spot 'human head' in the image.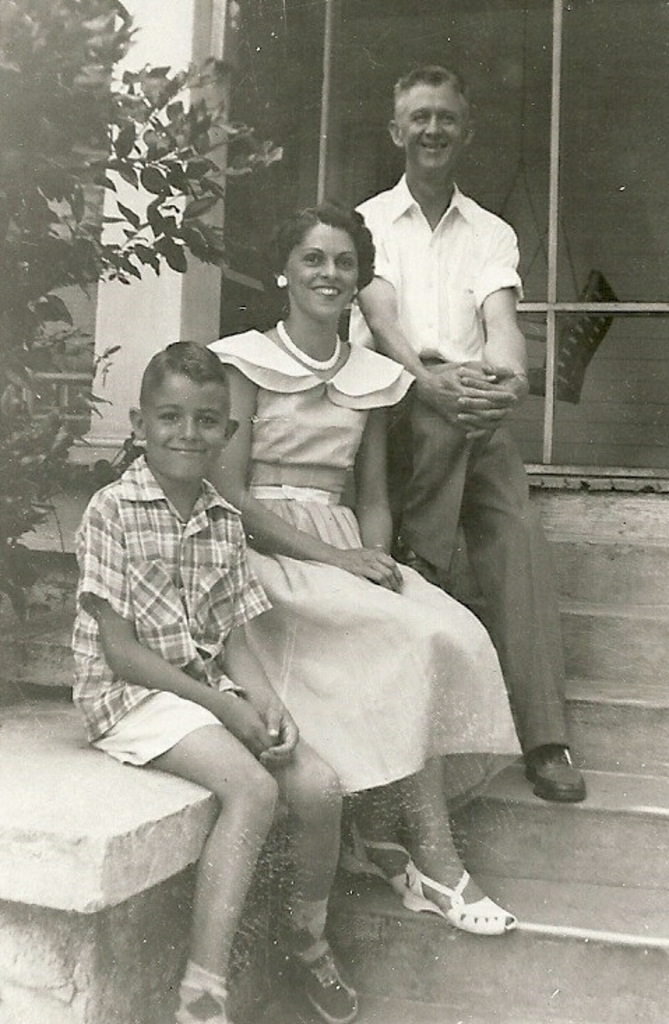
'human head' found at bbox=[128, 342, 240, 485].
